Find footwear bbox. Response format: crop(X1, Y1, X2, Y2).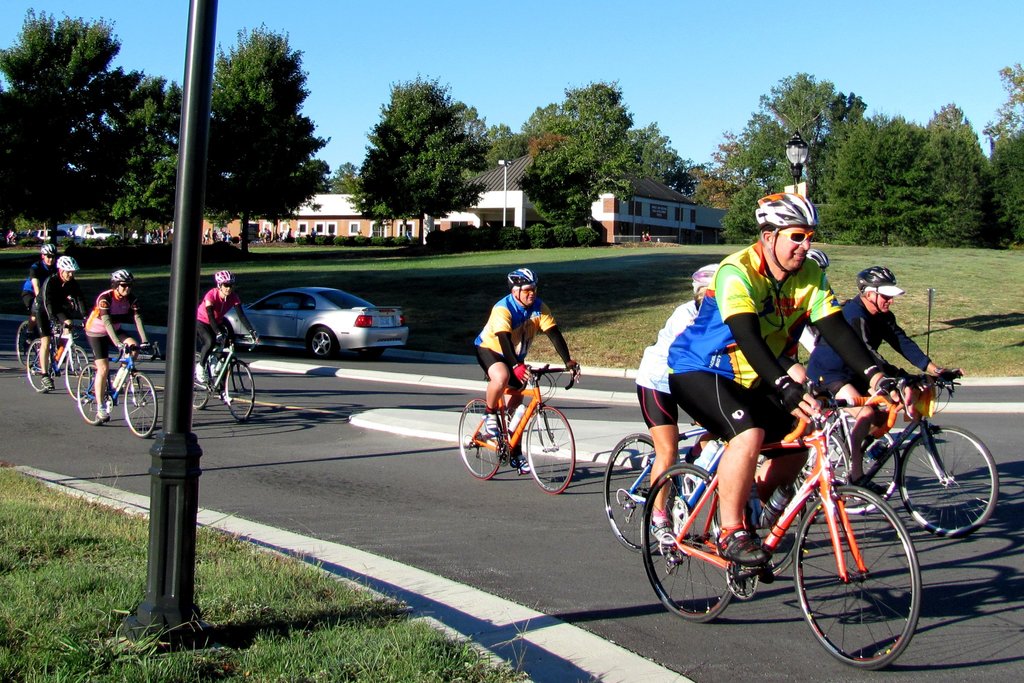
crop(486, 414, 506, 440).
